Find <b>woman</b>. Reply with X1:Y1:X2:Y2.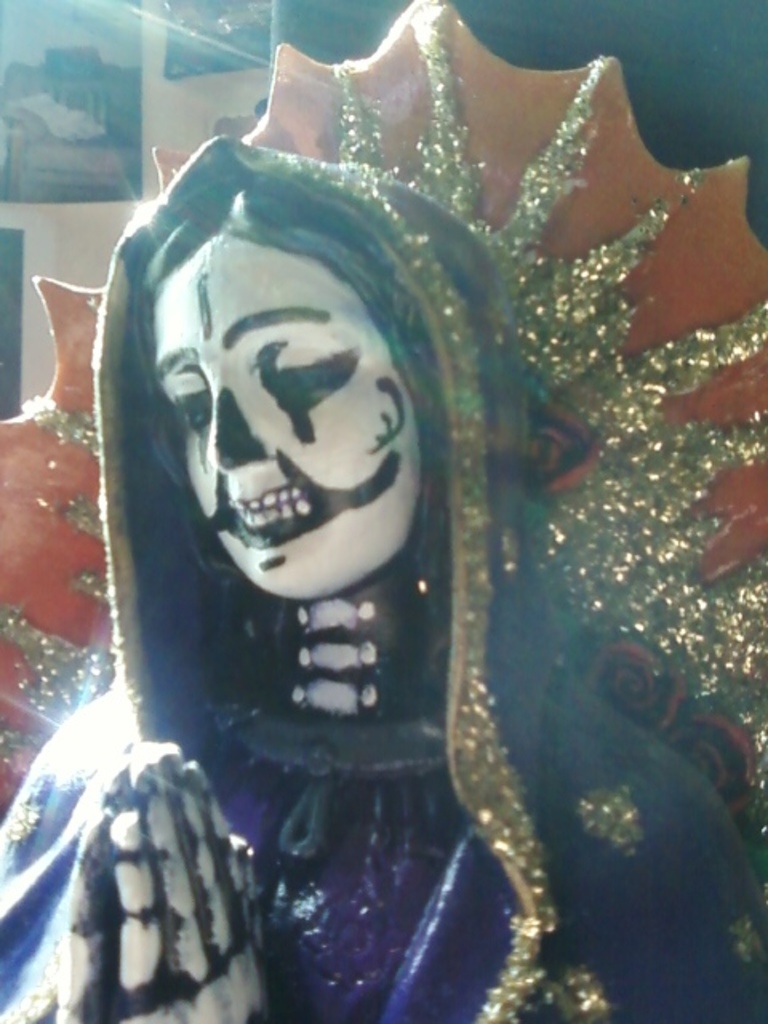
0:138:757:1021.
